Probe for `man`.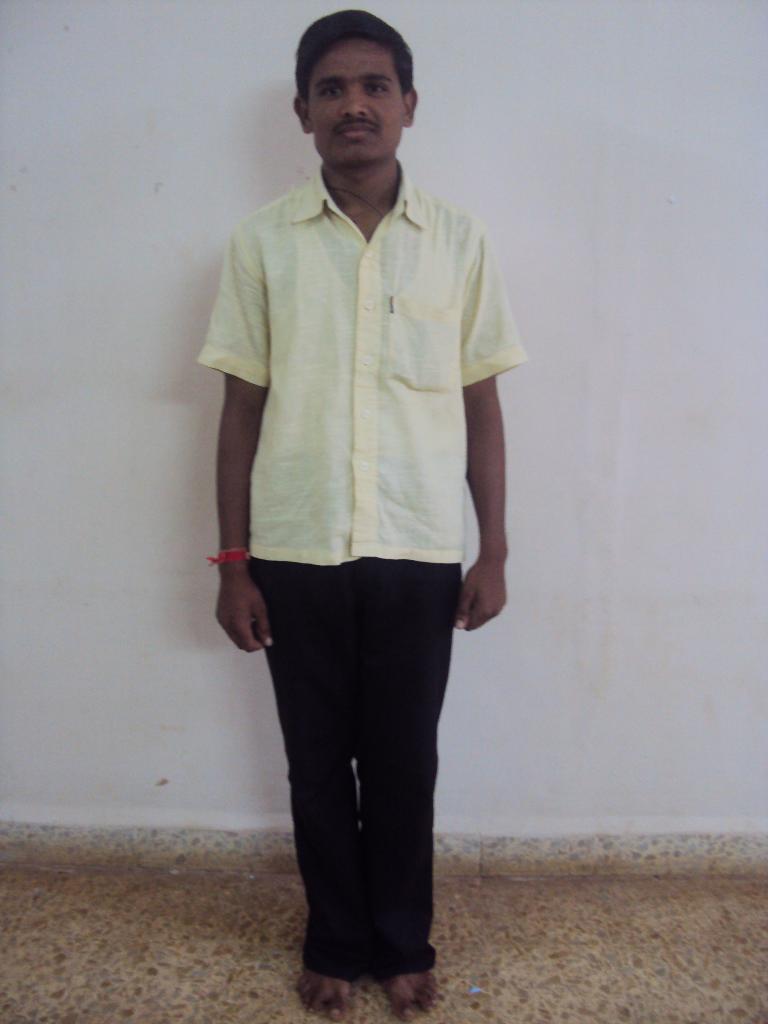
Probe result: left=187, top=22, right=538, bottom=984.
